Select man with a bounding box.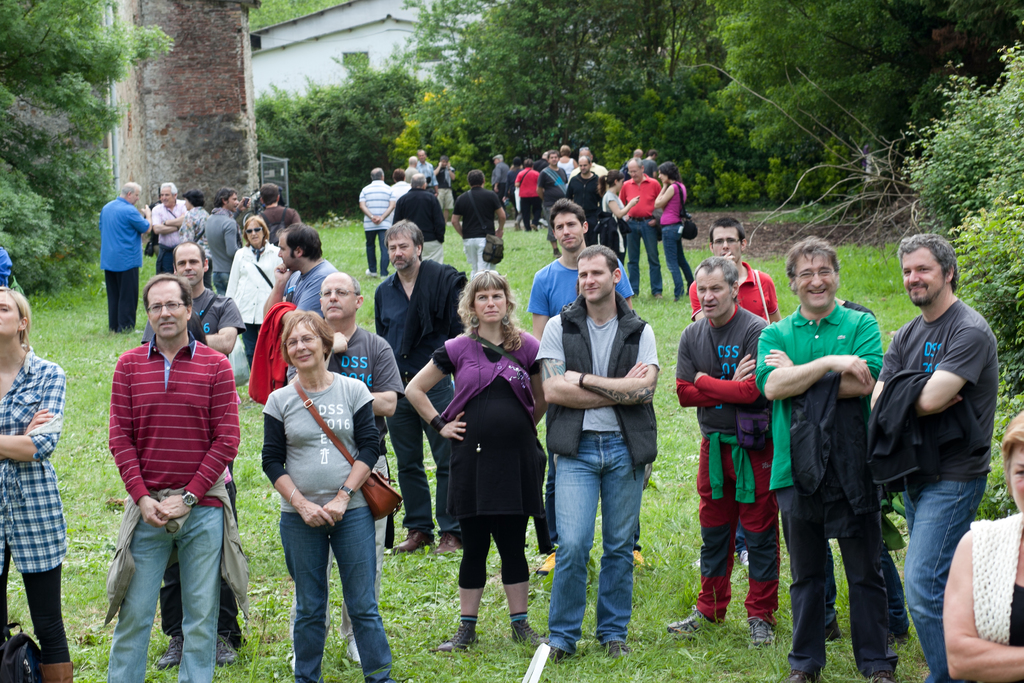
rect(433, 158, 457, 215).
